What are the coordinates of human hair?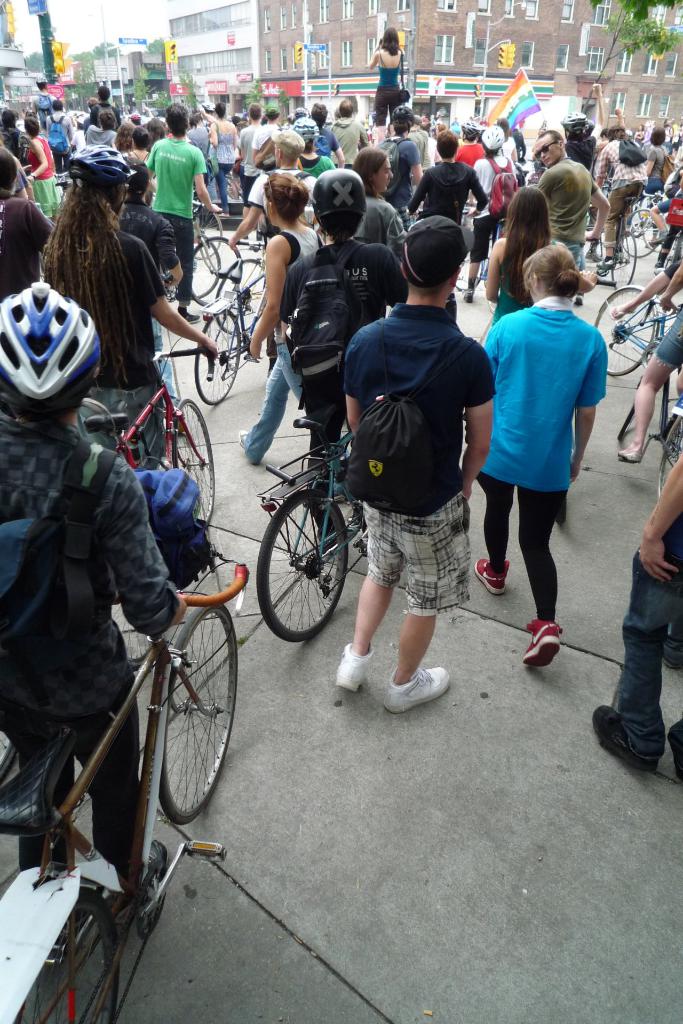
bbox=[523, 239, 584, 297].
